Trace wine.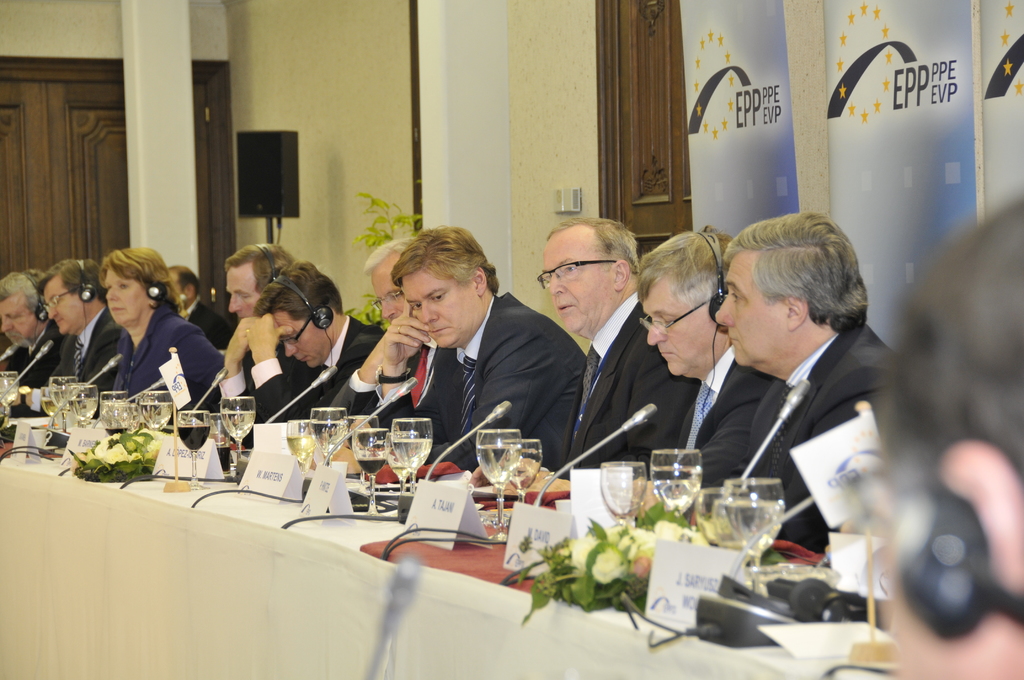
Traced to pyautogui.locateOnScreen(394, 439, 430, 473).
